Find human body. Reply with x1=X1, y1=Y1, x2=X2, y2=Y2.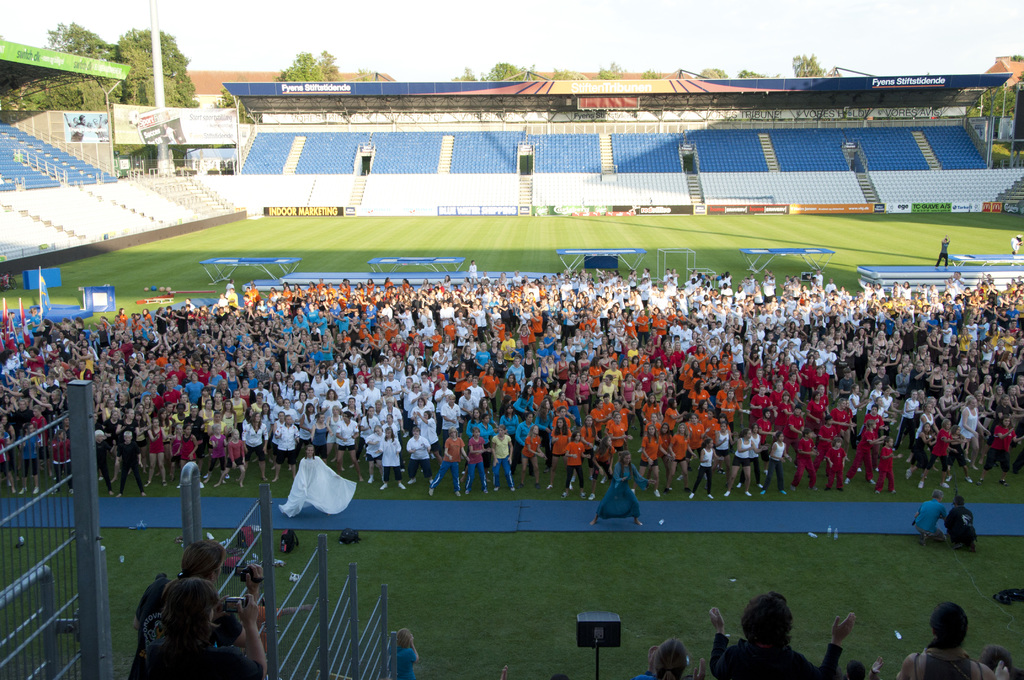
x1=476, y1=402, x2=490, y2=415.
